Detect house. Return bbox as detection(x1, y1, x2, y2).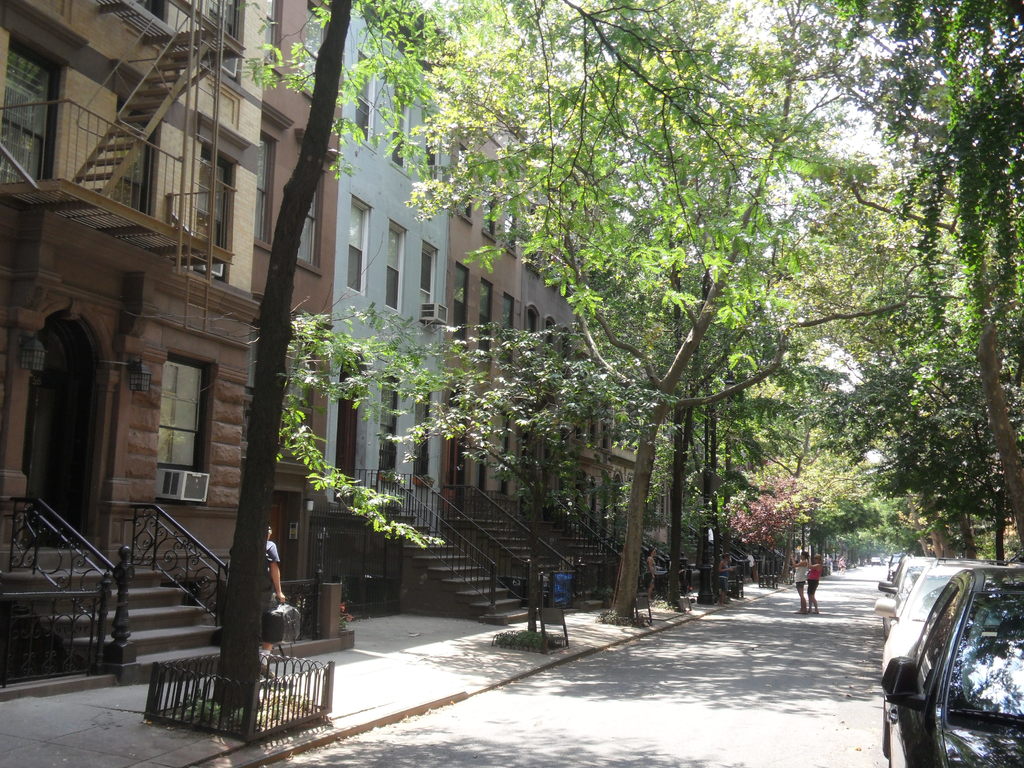
detection(342, 2, 708, 626).
